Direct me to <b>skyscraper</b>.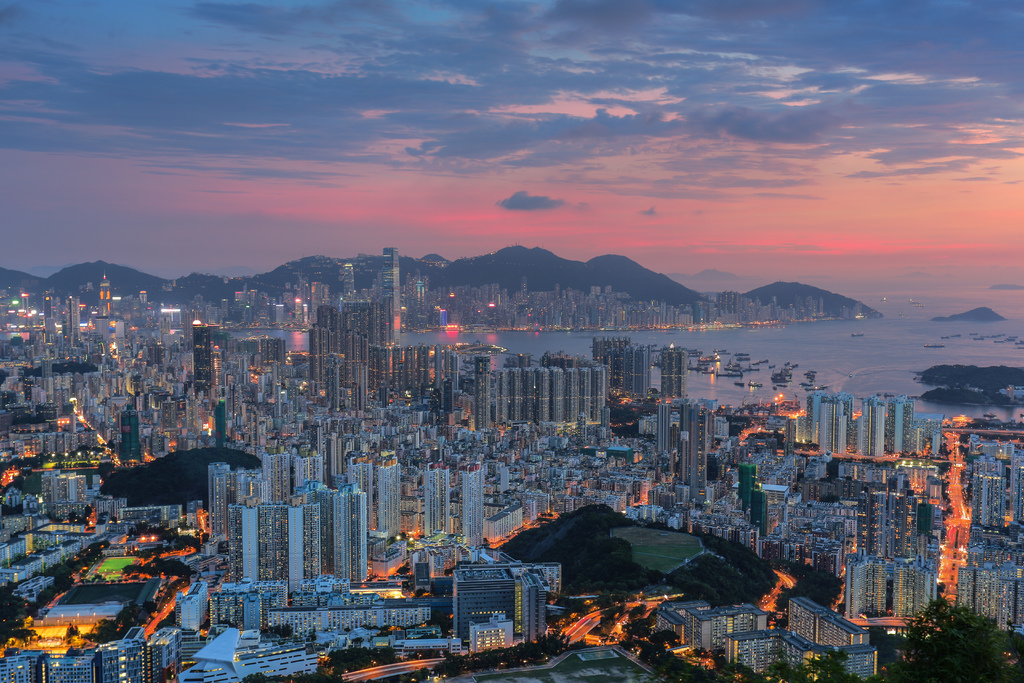
Direction: {"left": 378, "top": 242, "right": 404, "bottom": 344}.
